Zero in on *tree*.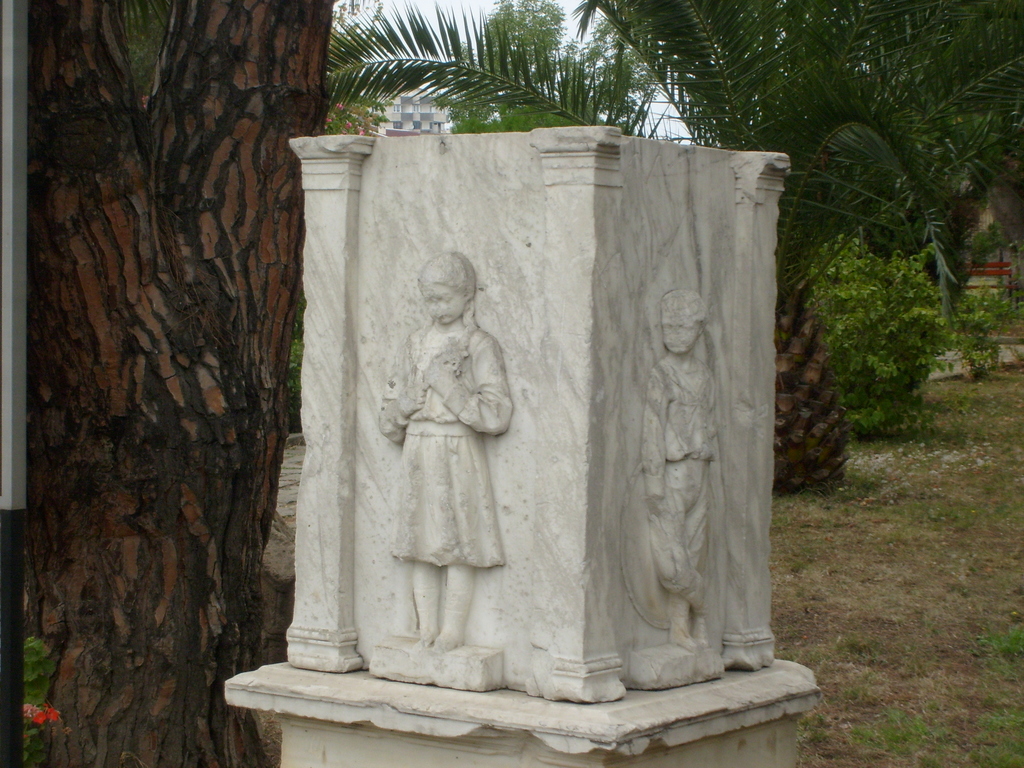
Zeroed in: {"x1": 29, "y1": 10, "x2": 300, "y2": 677}.
